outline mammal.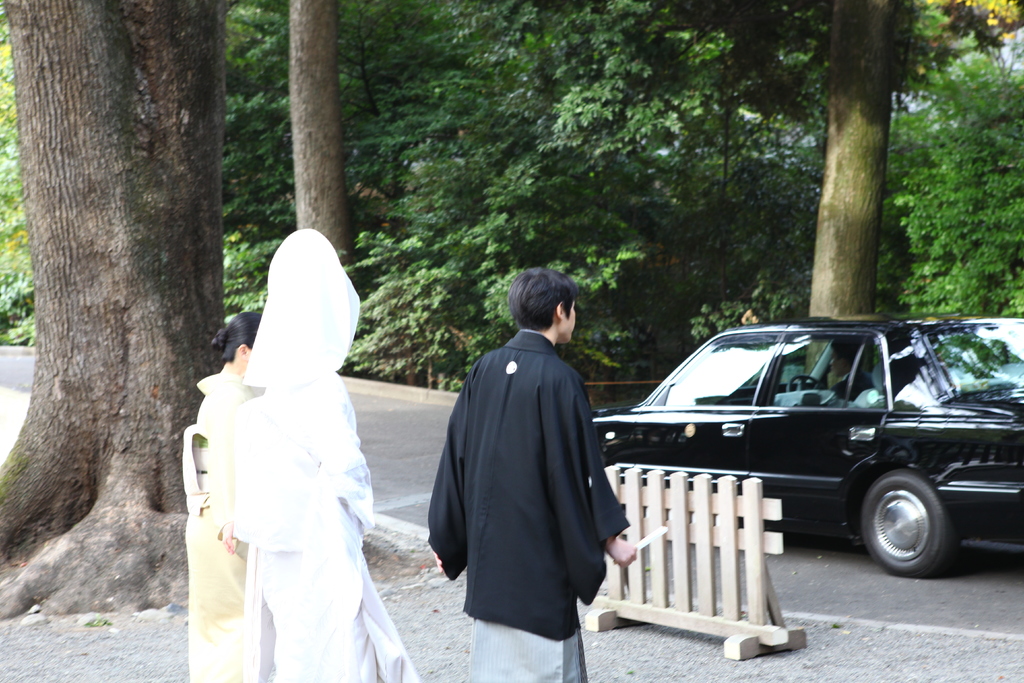
Outline: {"left": 829, "top": 336, "right": 870, "bottom": 406}.
